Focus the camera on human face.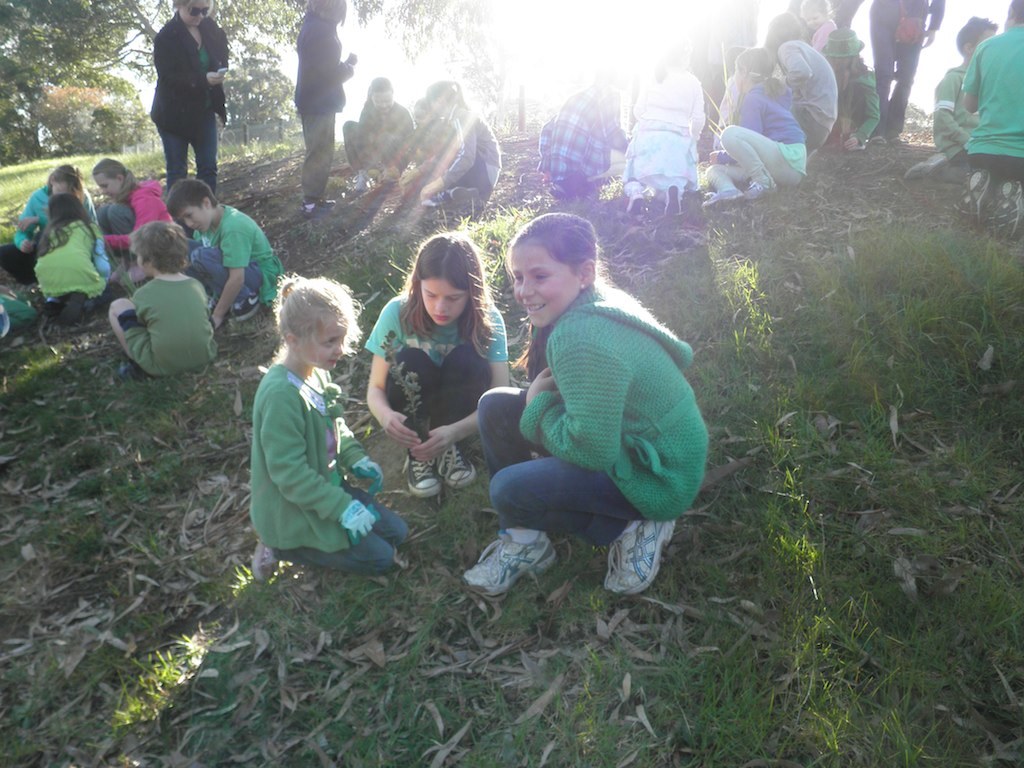
Focus region: x1=300 y1=318 x2=343 y2=374.
